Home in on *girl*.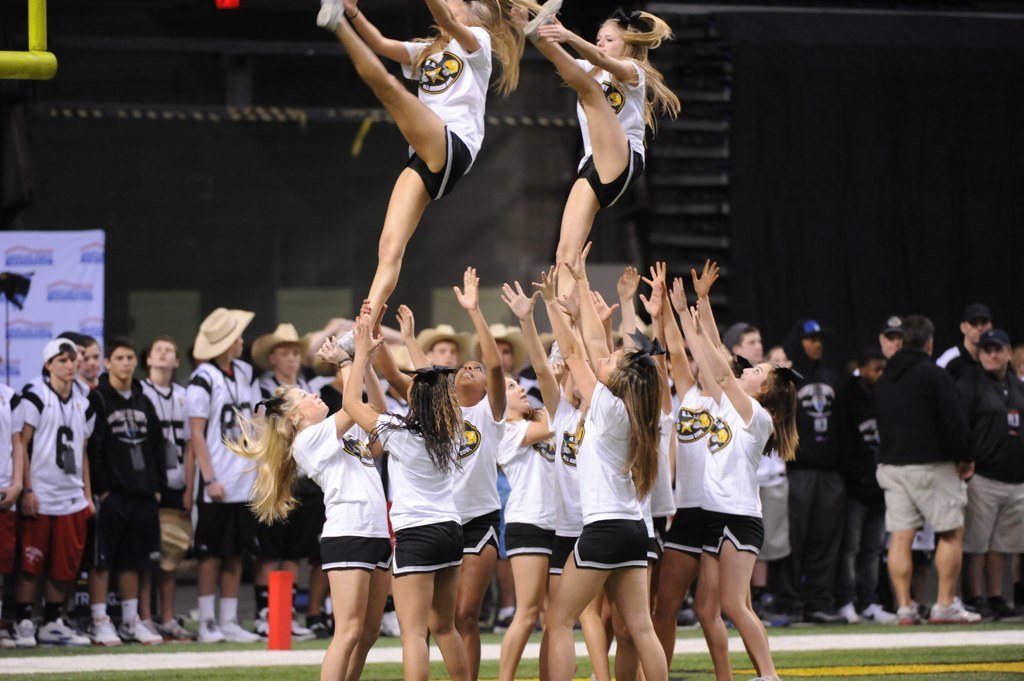
Homed in at Rect(400, 267, 511, 674).
